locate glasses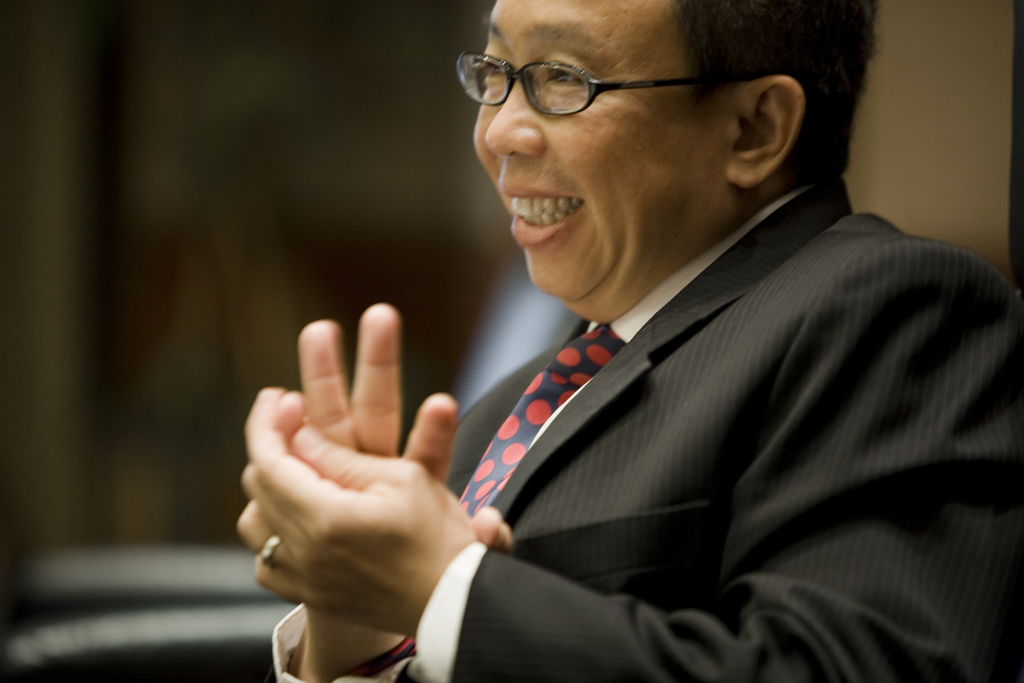
x1=449 y1=40 x2=789 y2=122
